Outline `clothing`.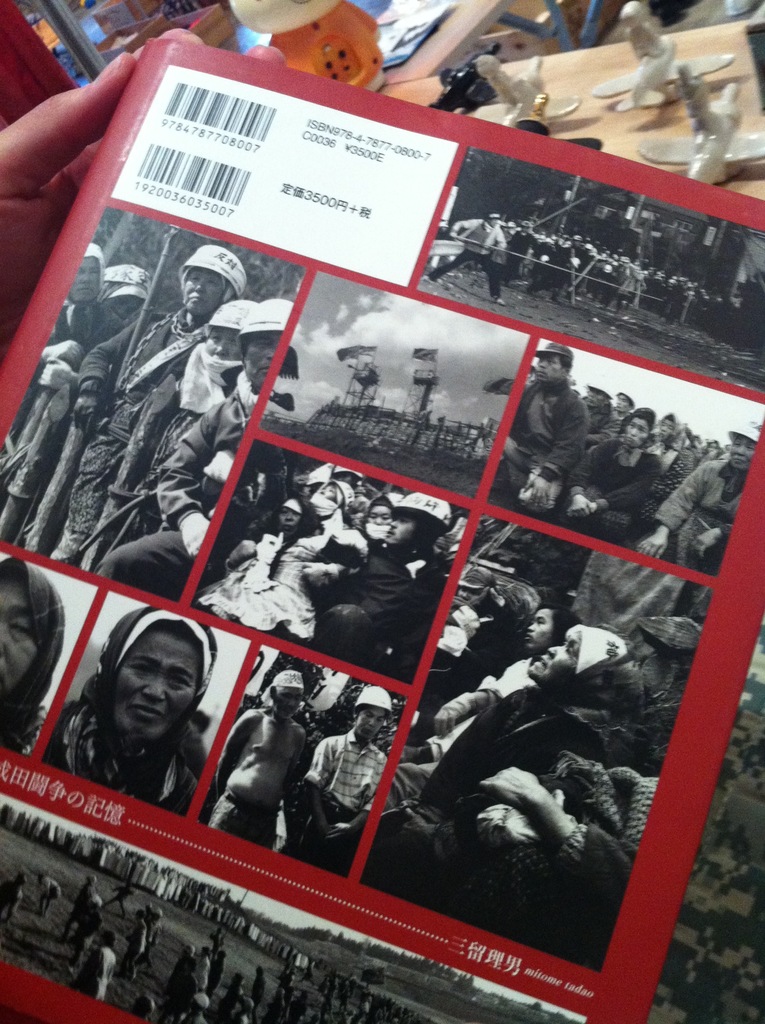
Outline: Rect(303, 721, 389, 881).
